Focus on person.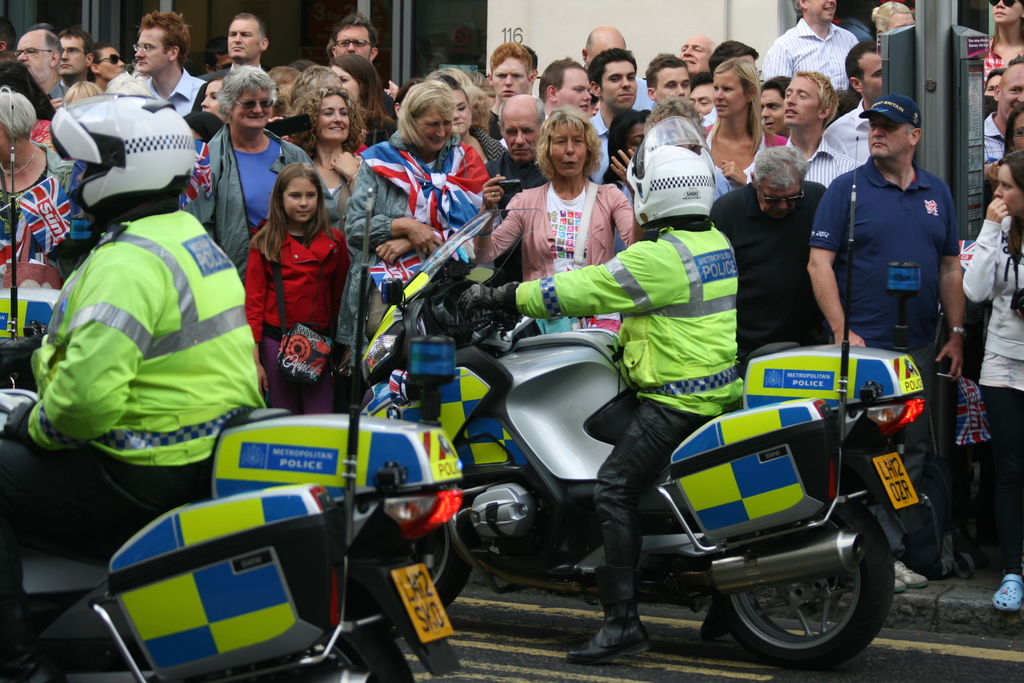
Focused at 761,0,858,86.
